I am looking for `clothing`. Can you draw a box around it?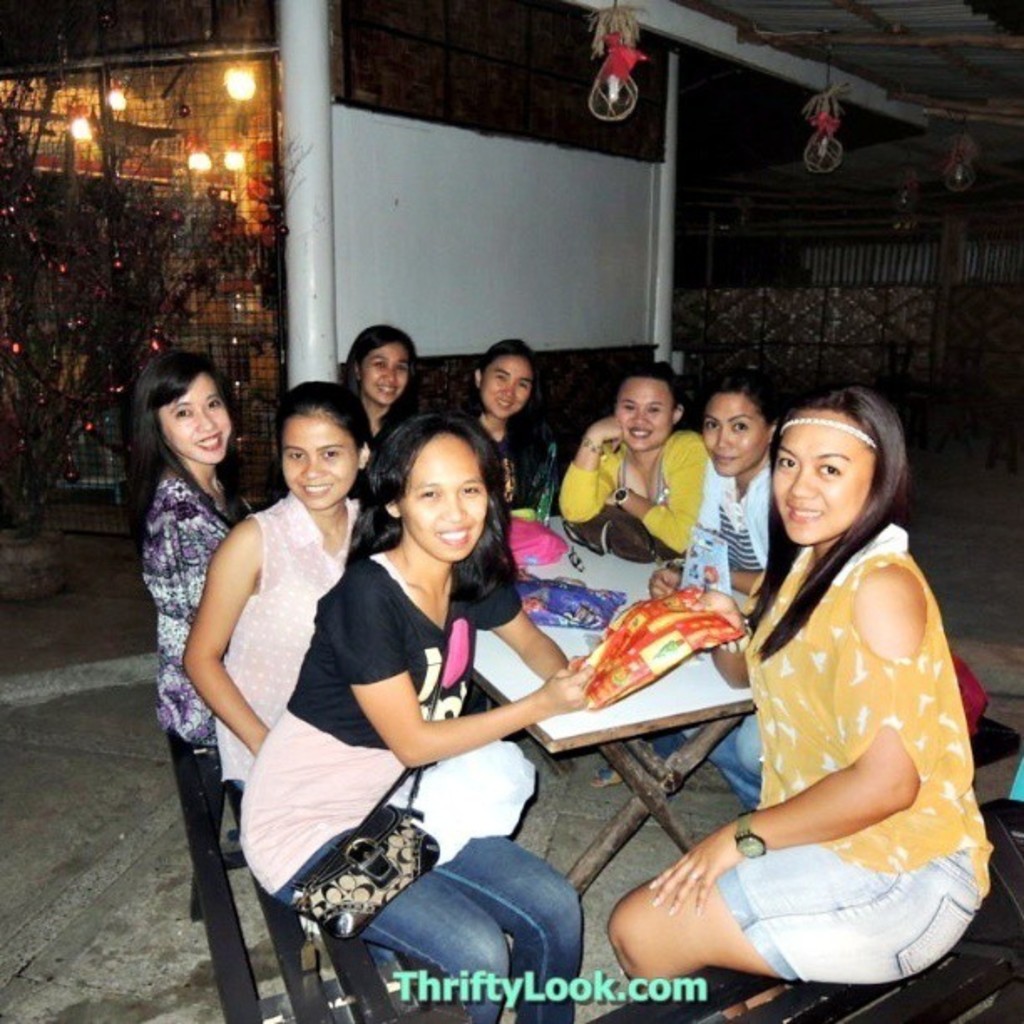
Sure, the bounding box is left=711, top=485, right=974, bottom=964.
